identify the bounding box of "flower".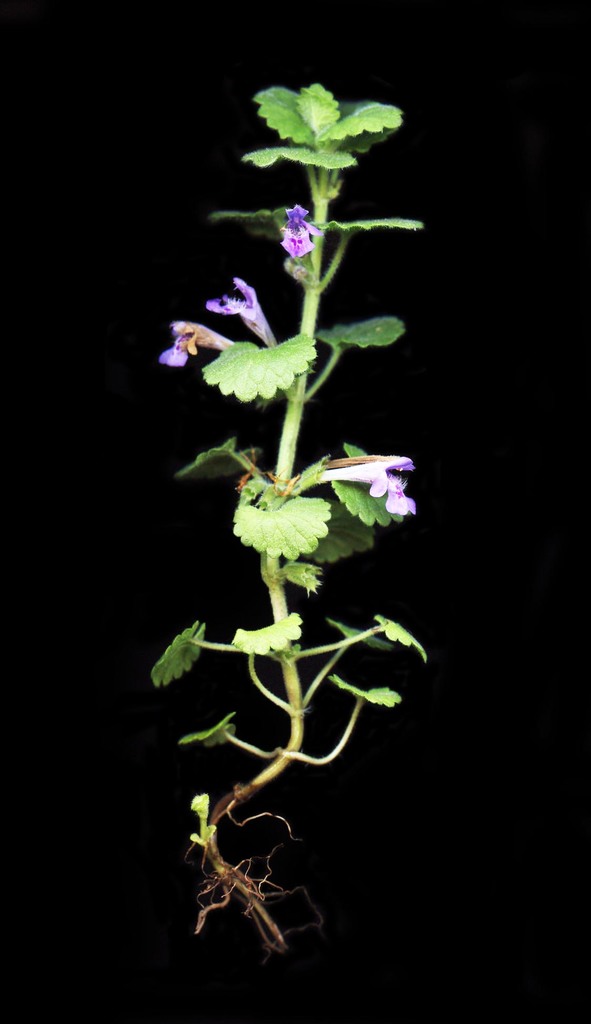
crop(203, 278, 289, 353).
